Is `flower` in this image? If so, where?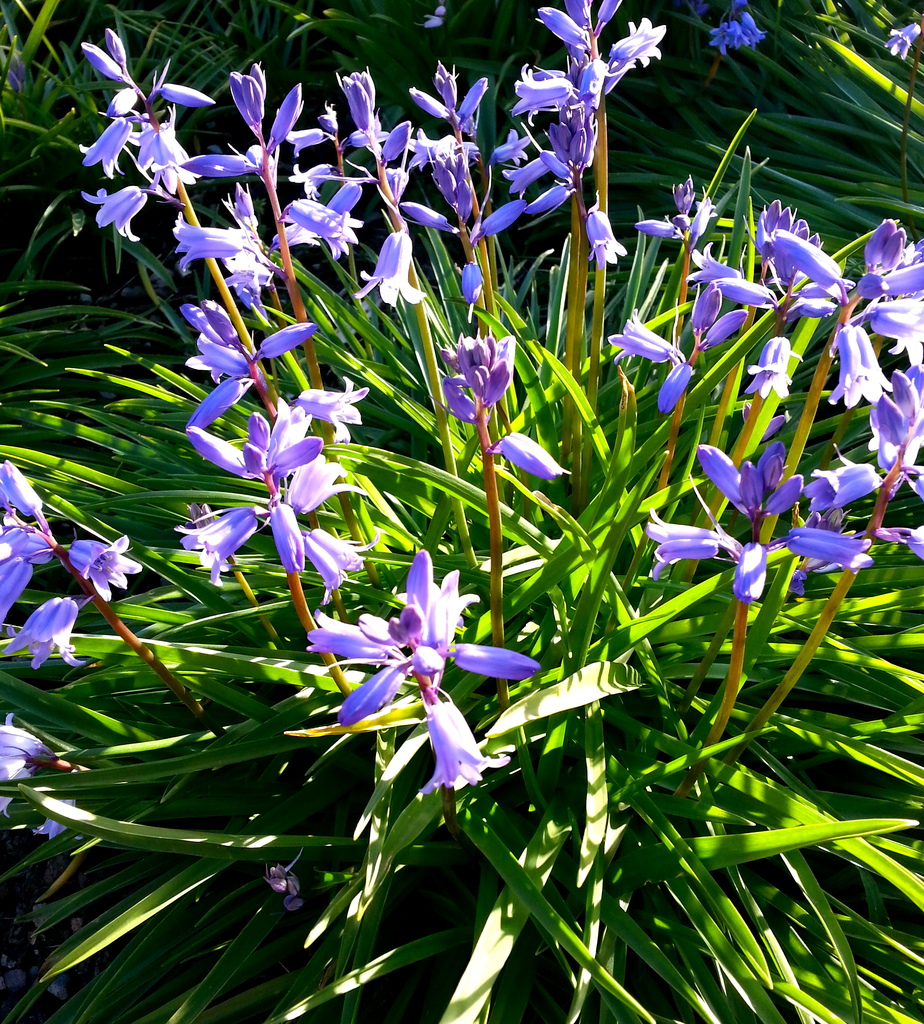
Yes, at [888,22,923,59].
